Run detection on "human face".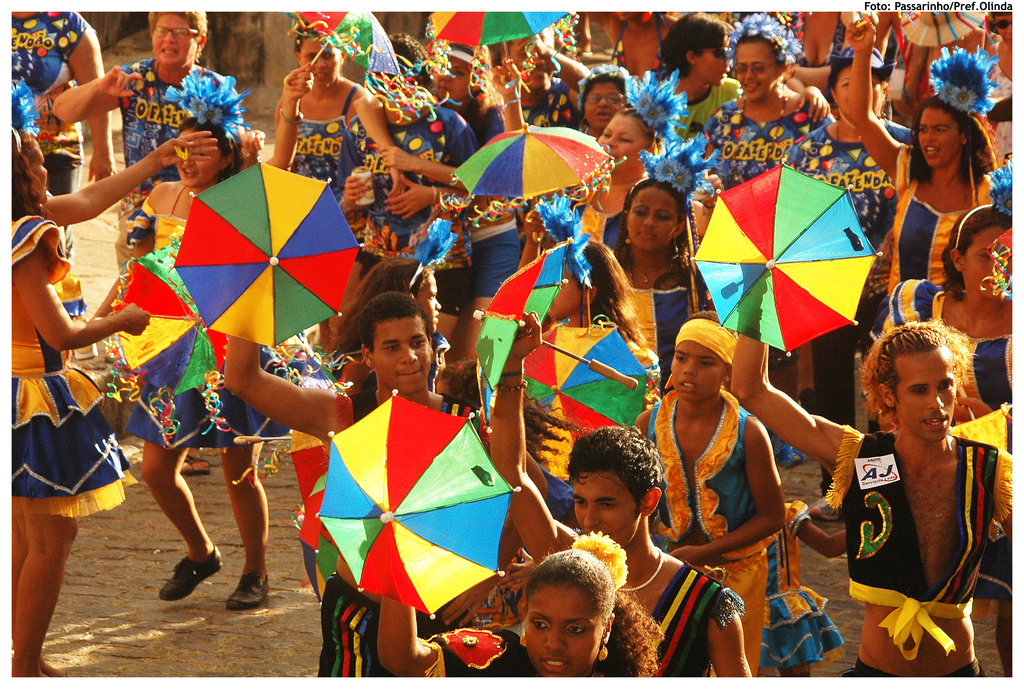
Result: (left=147, top=12, right=196, bottom=66).
